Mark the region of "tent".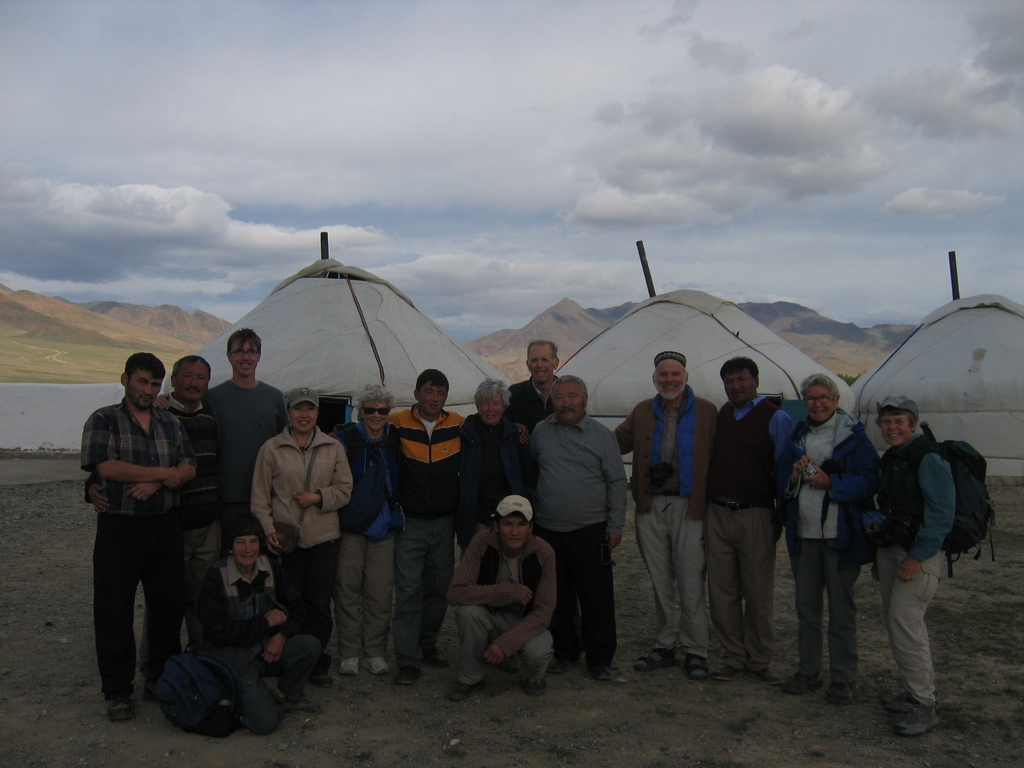
Region: crop(154, 257, 508, 413).
